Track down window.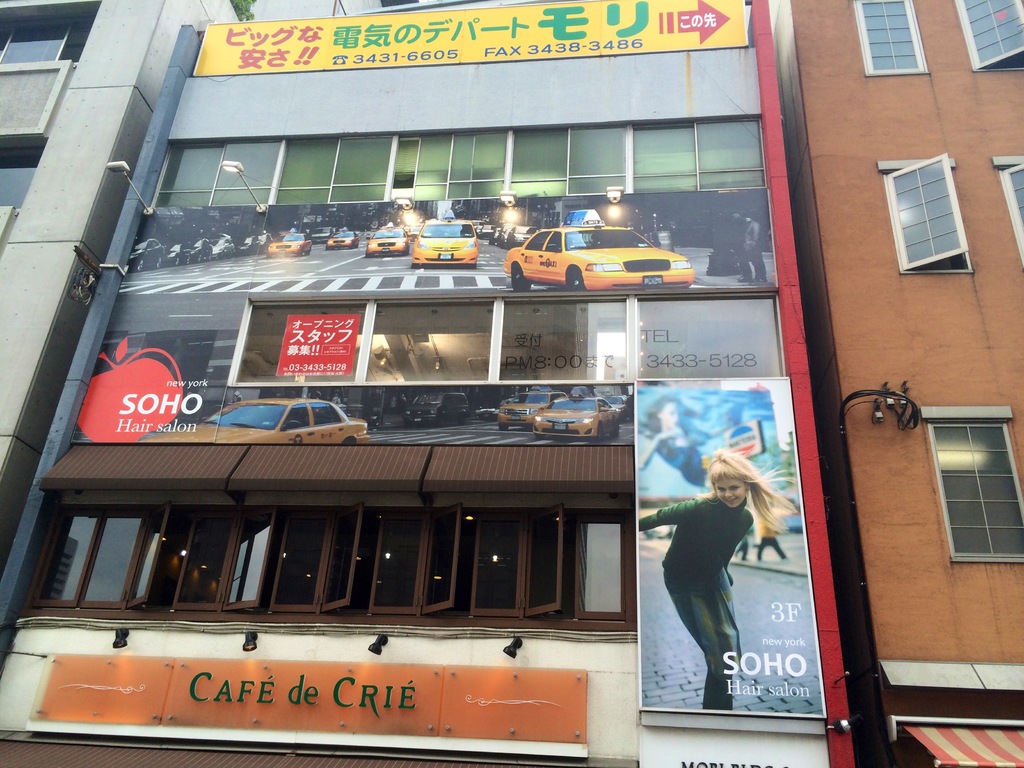
Tracked to 992:154:1023:261.
